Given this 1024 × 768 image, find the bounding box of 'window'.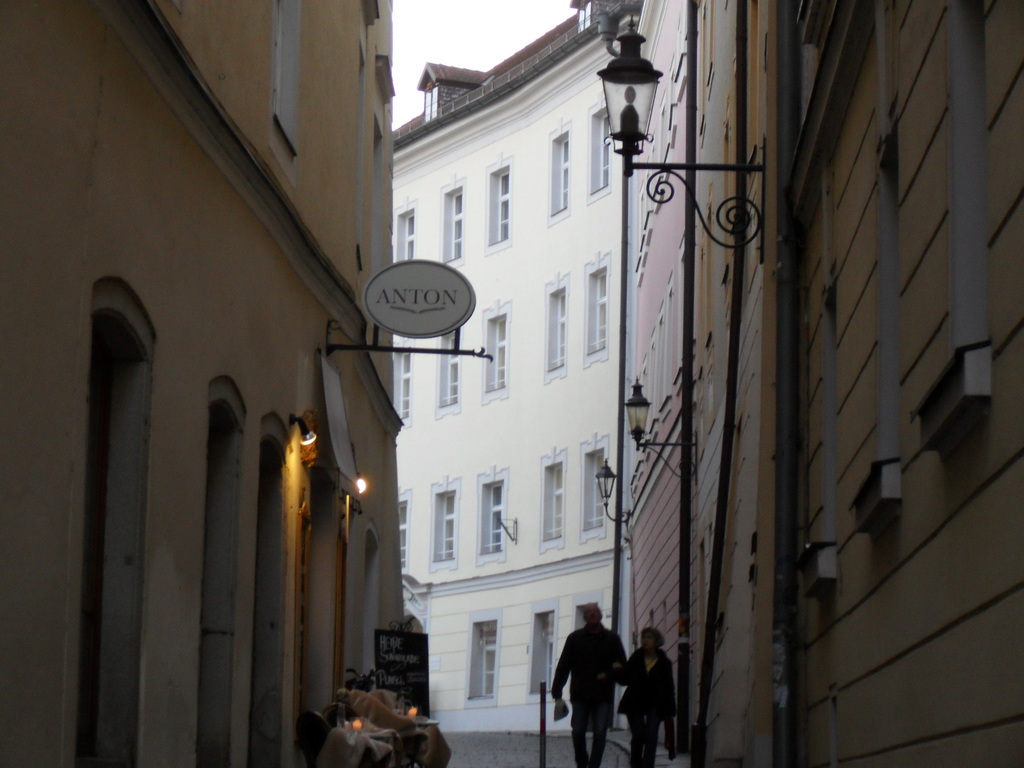
region(399, 216, 417, 261).
